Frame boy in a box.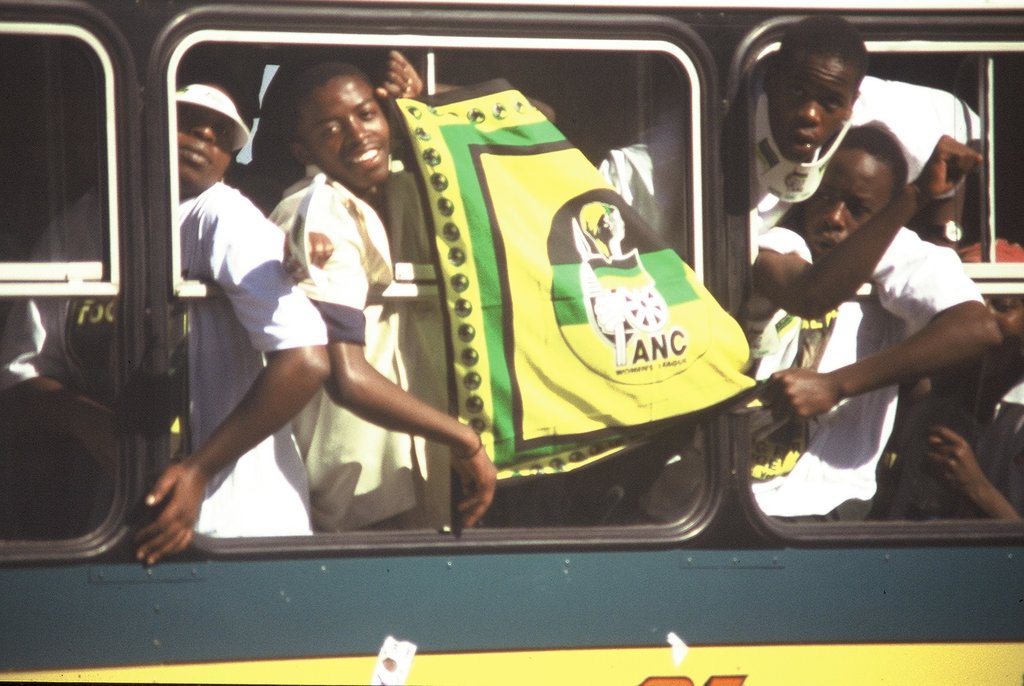
<box>745,126,1001,525</box>.
